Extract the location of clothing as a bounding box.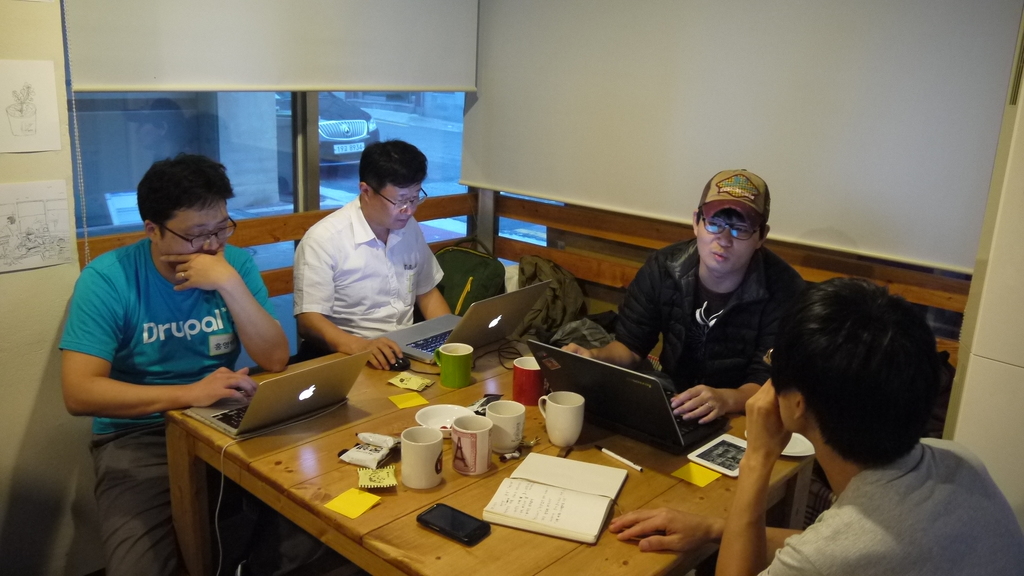
region(274, 173, 454, 346).
